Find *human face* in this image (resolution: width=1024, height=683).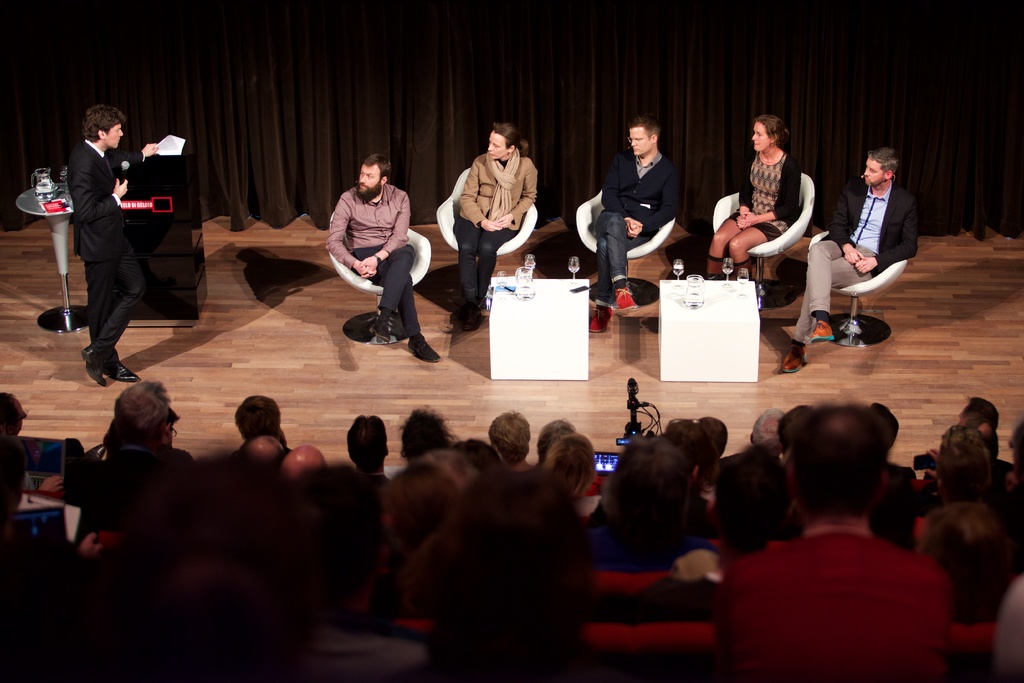
region(860, 158, 884, 187).
